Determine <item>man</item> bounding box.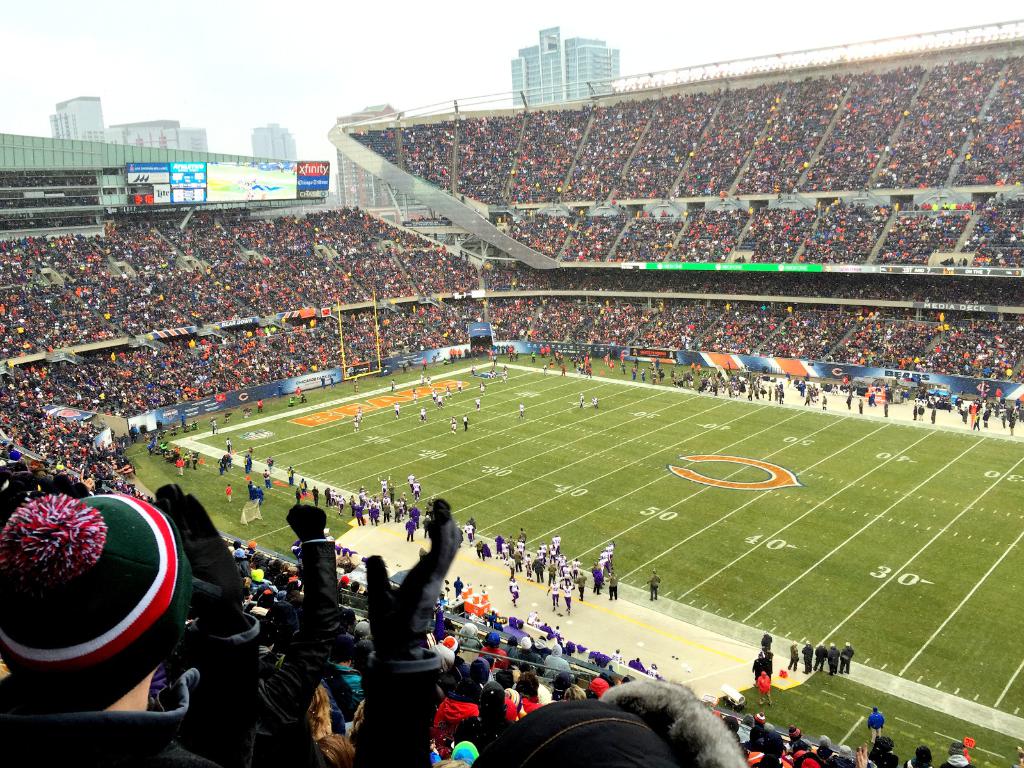
Determined: {"left": 847, "top": 394, "right": 854, "bottom": 411}.
